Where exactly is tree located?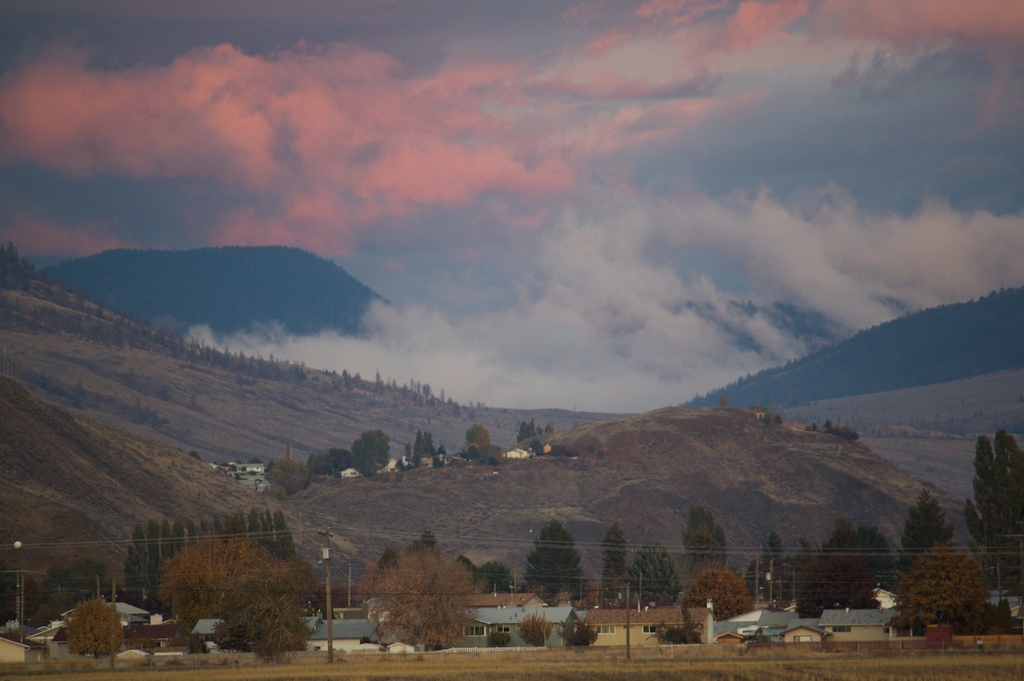
Its bounding box is x1=680 y1=503 x2=724 y2=541.
